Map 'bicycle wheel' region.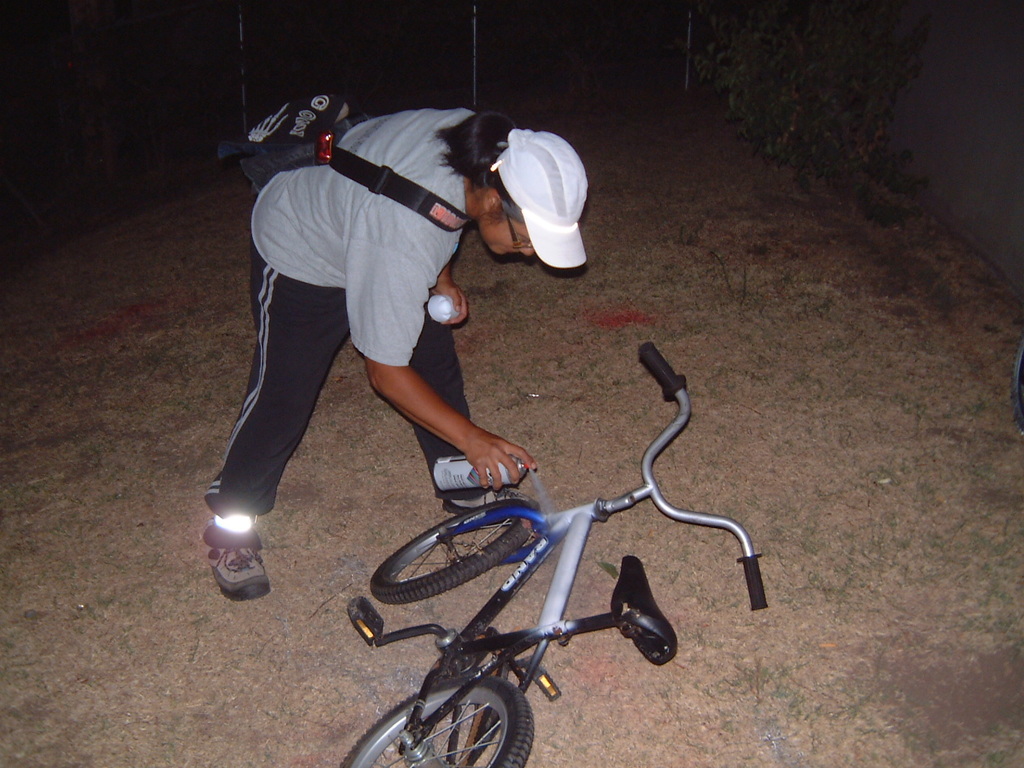
Mapped to [334, 672, 537, 767].
